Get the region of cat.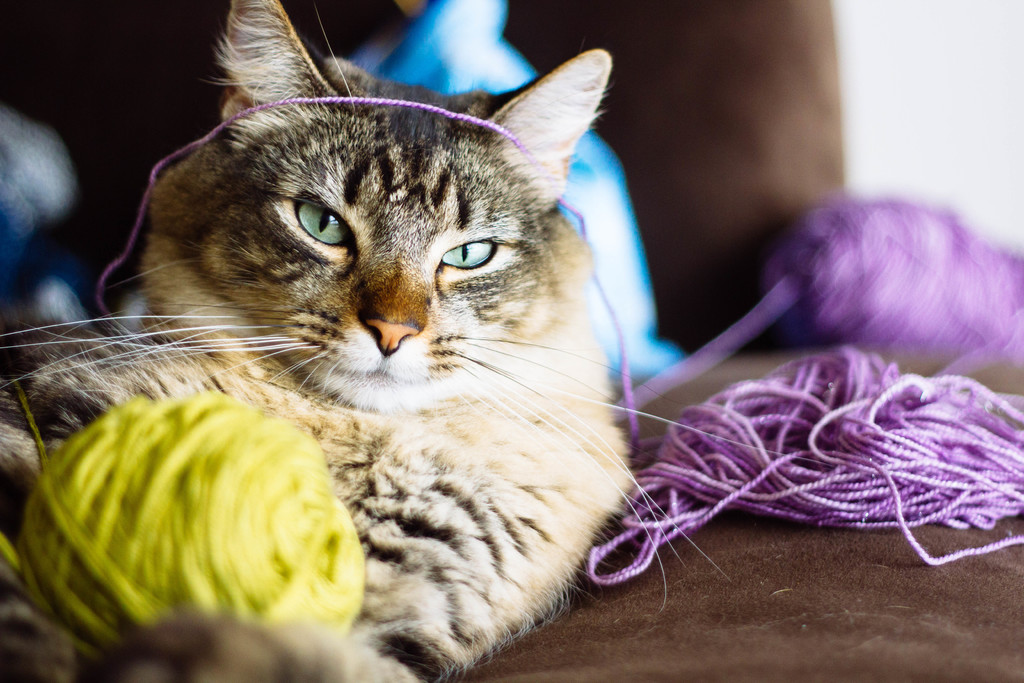
Rect(1, 0, 735, 682).
